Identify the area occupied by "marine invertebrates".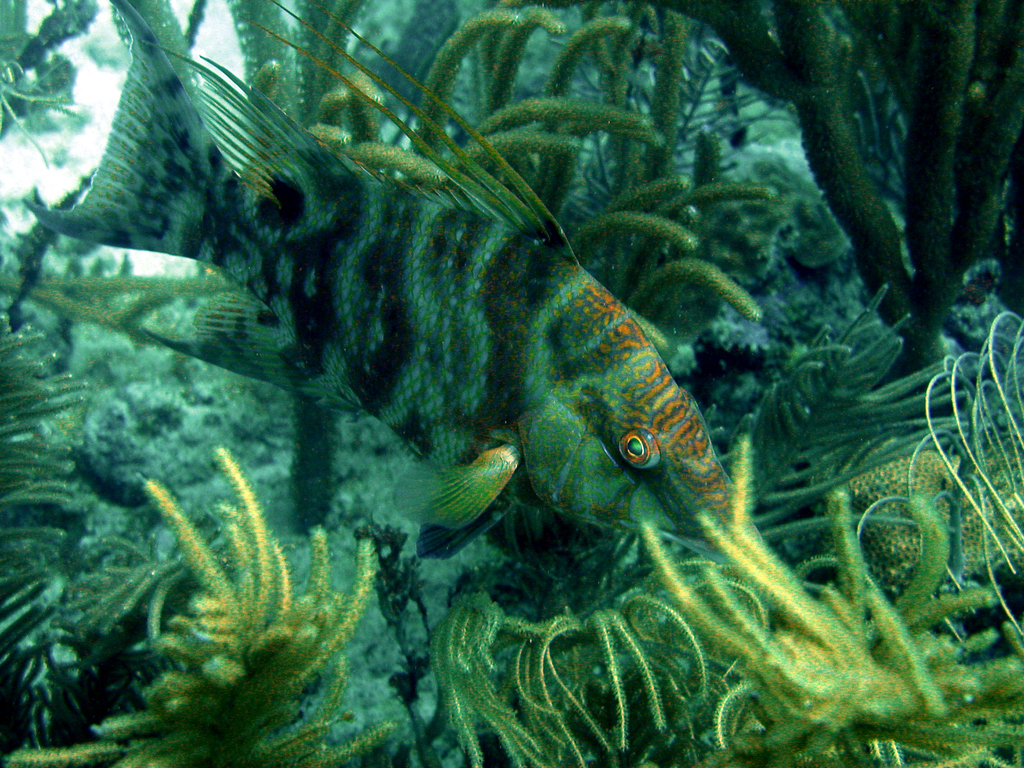
Area: [left=0, top=436, right=433, bottom=767].
